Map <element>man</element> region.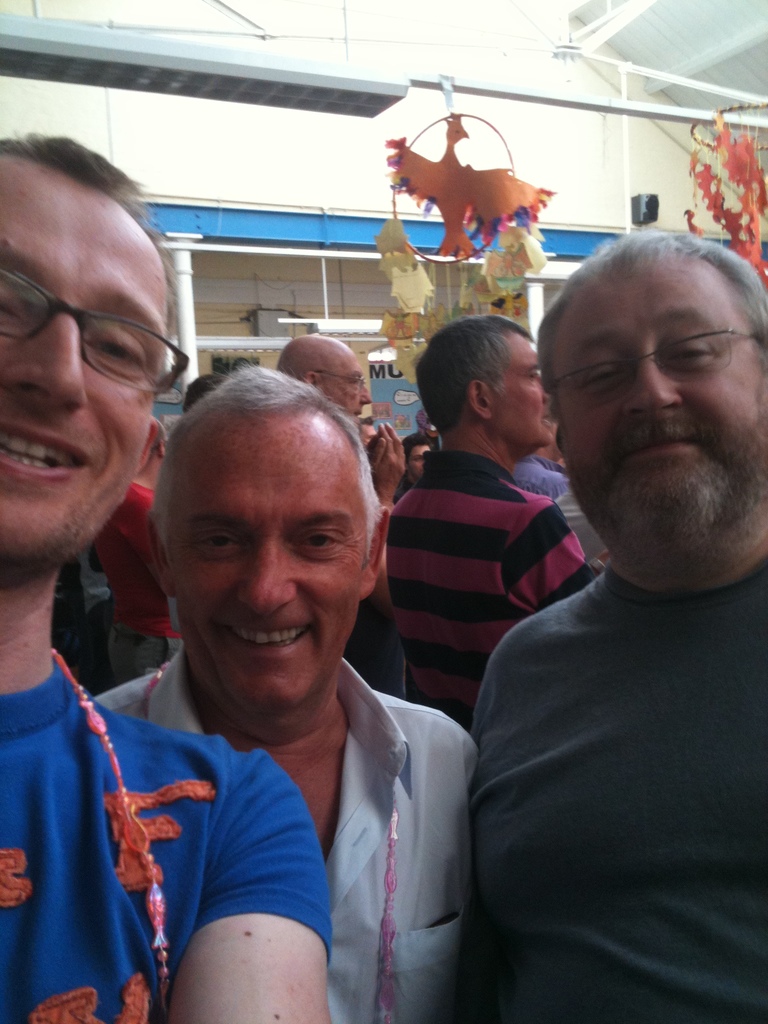
Mapped to x1=356, y1=417, x2=381, y2=449.
